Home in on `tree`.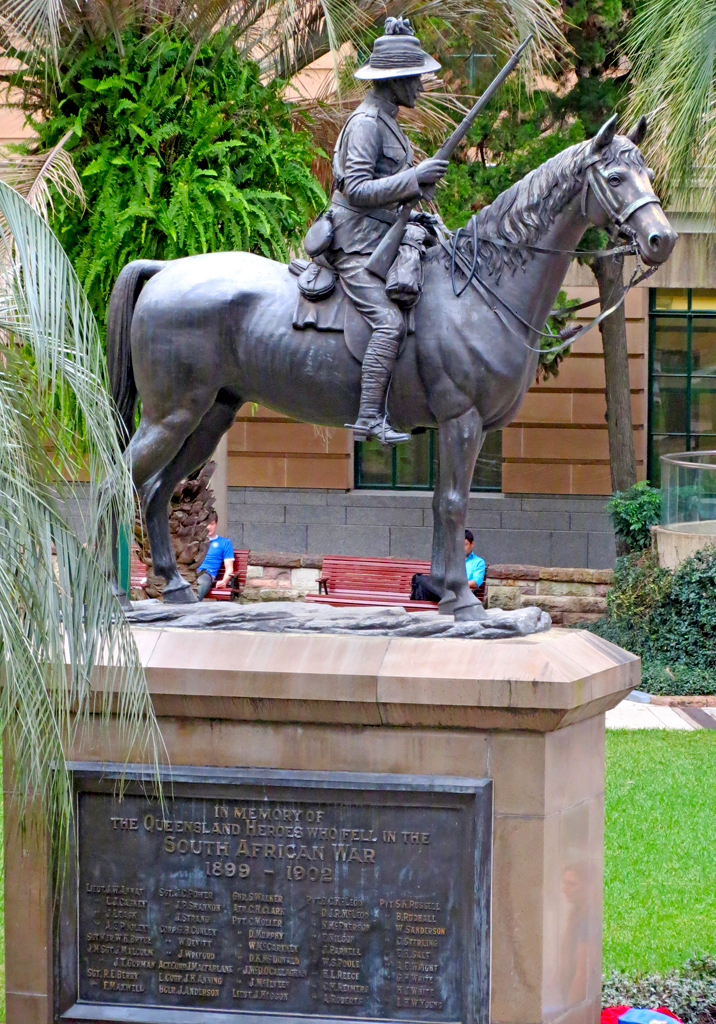
Homed in at select_region(485, 0, 695, 559).
